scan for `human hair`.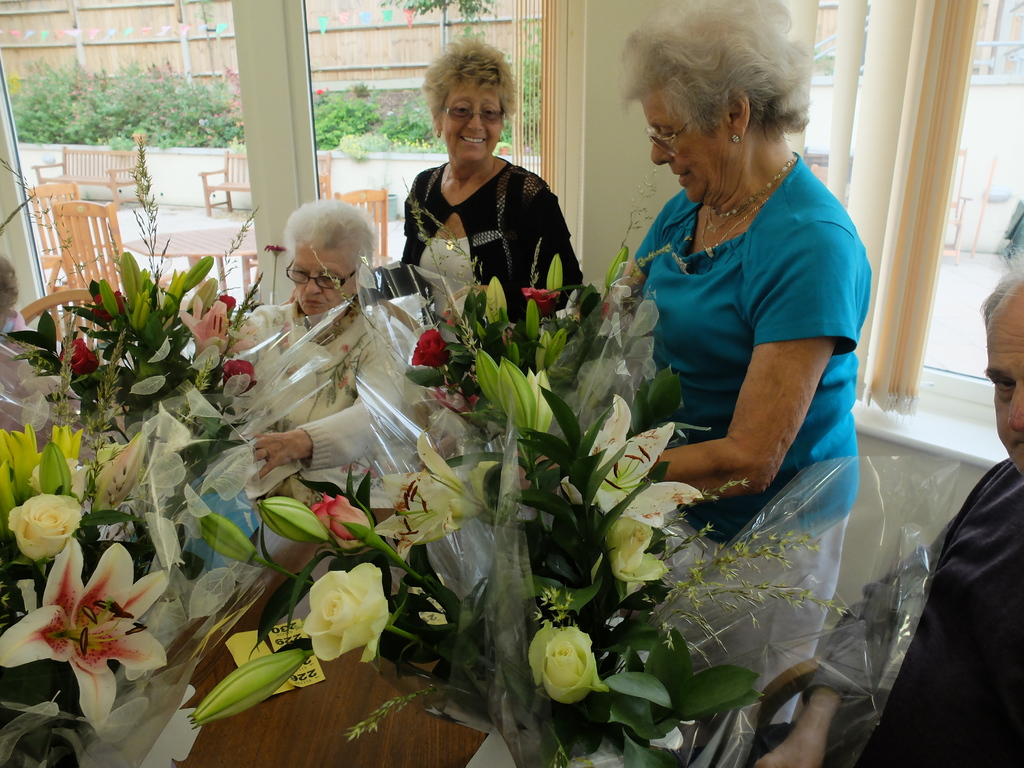
Scan result: box=[612, 0, 810, 144].
